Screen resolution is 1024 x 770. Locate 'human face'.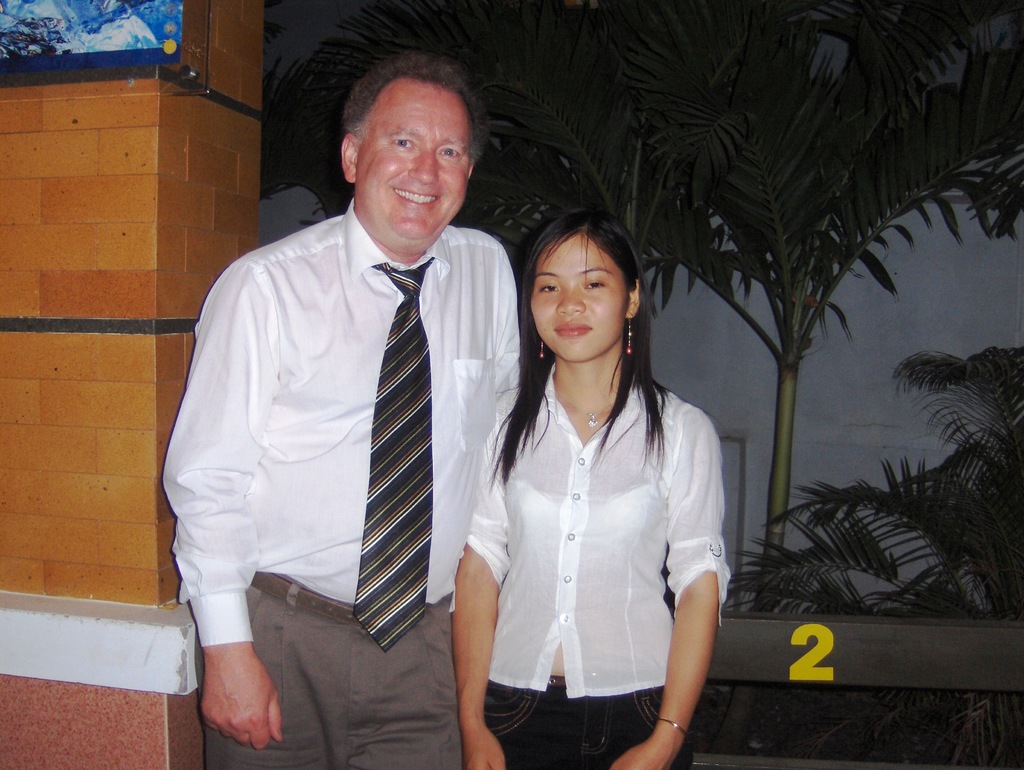
<region>355, 74, 470, 241</region>.
